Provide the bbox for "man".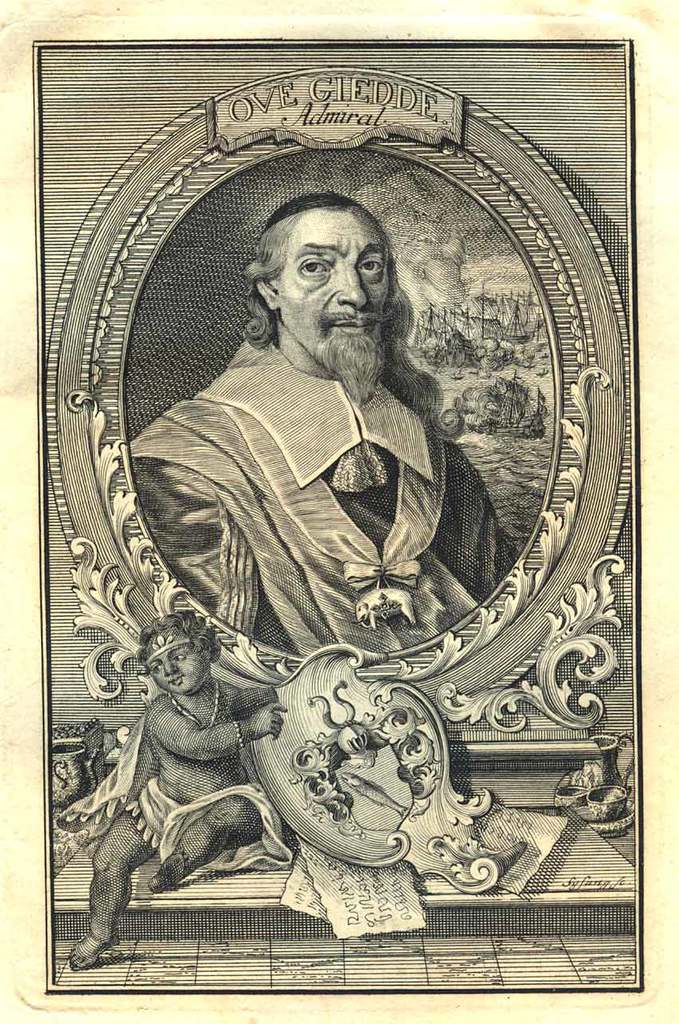
crop(140, 189, 495, 731).
